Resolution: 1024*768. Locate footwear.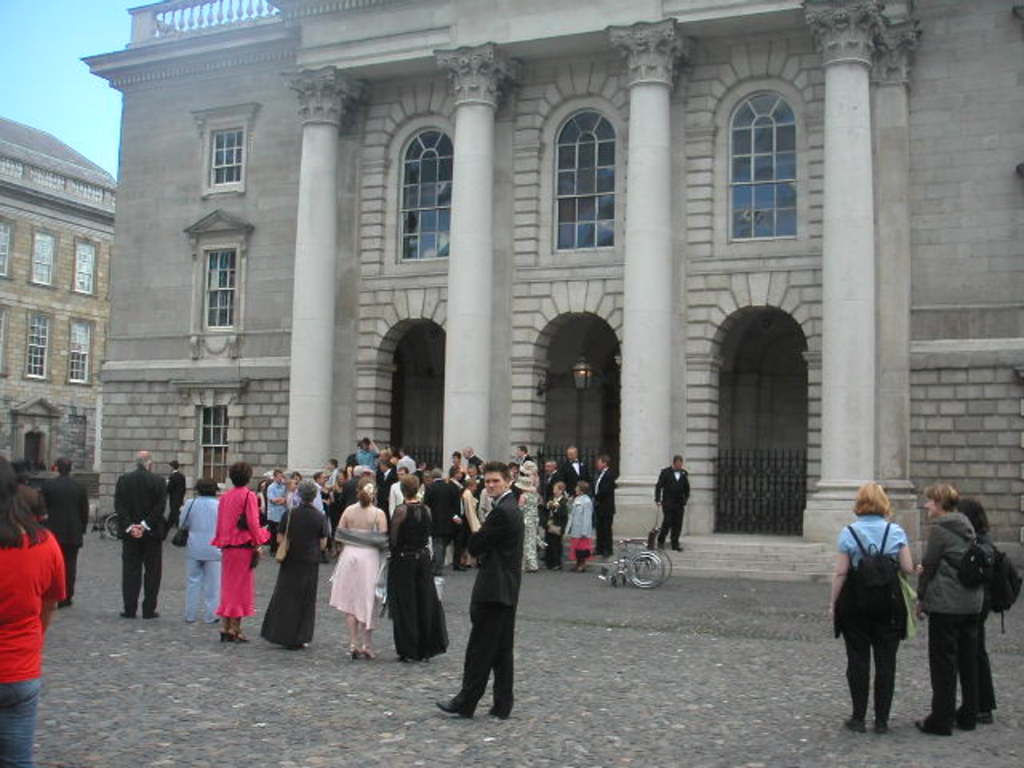
{"x1": 117, "y1": 606, "x2": 136, "y2": 619}.
